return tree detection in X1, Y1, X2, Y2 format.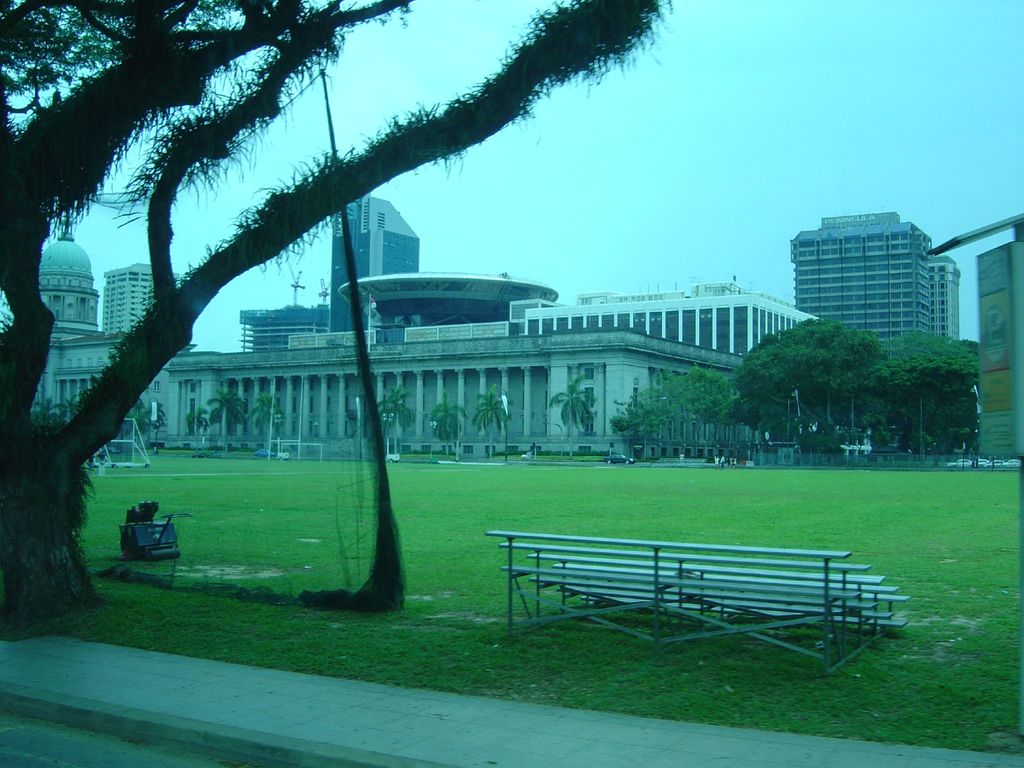
144, 398, 166, 442.
